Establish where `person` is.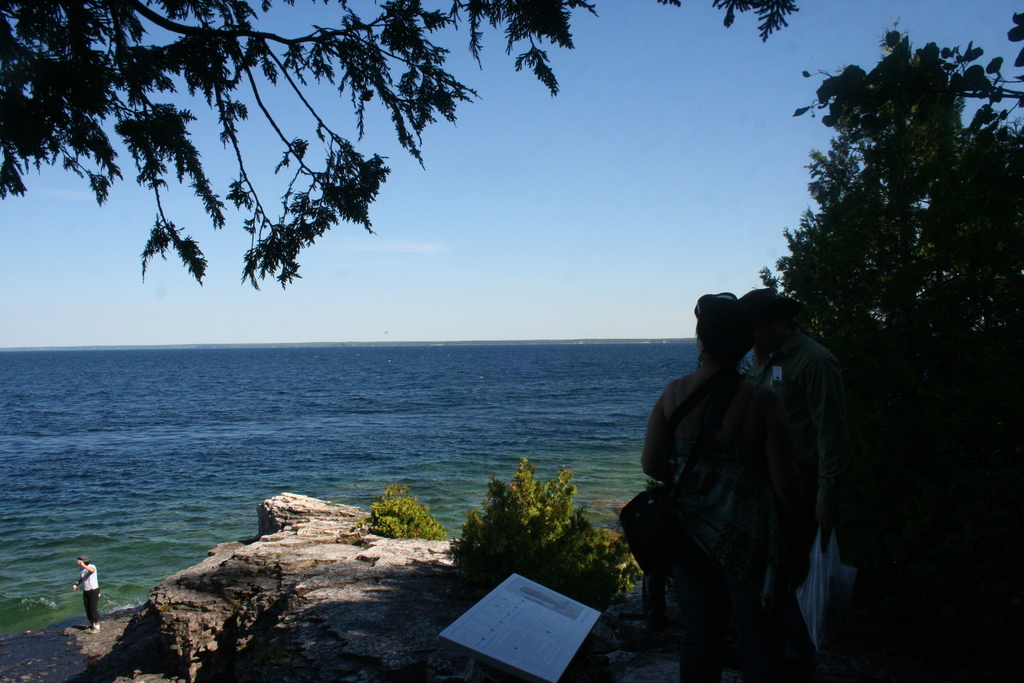
Established at BBox(742, 266, 863, 606).
